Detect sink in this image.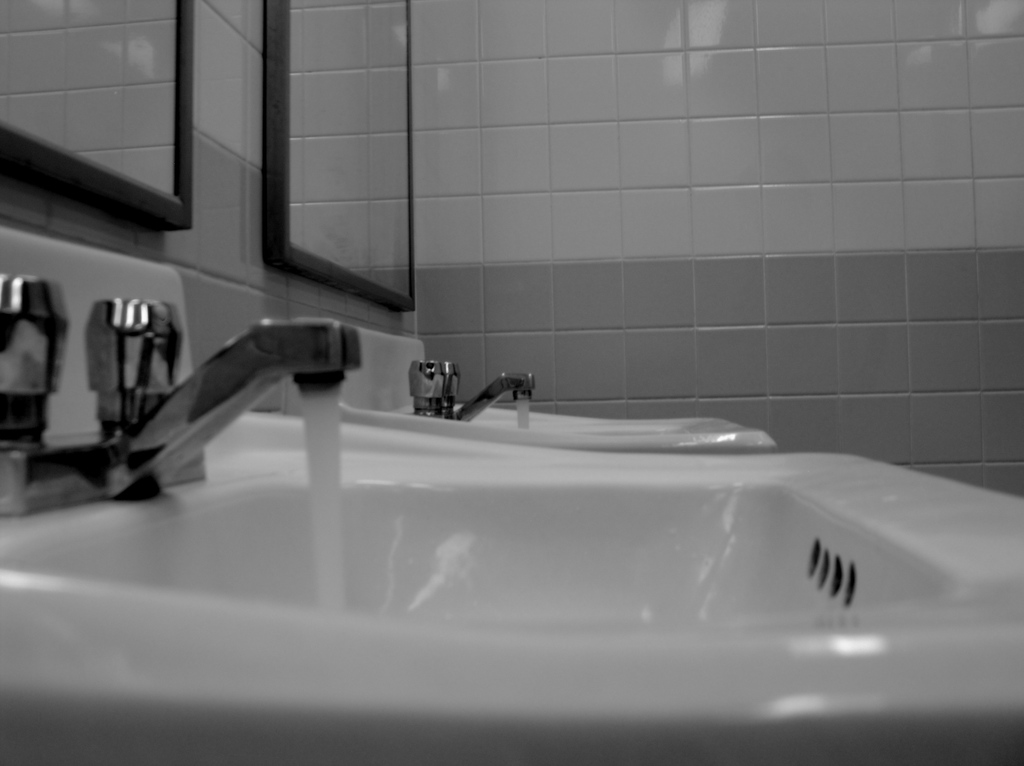
Detection: [66, 285, 975, 710].
